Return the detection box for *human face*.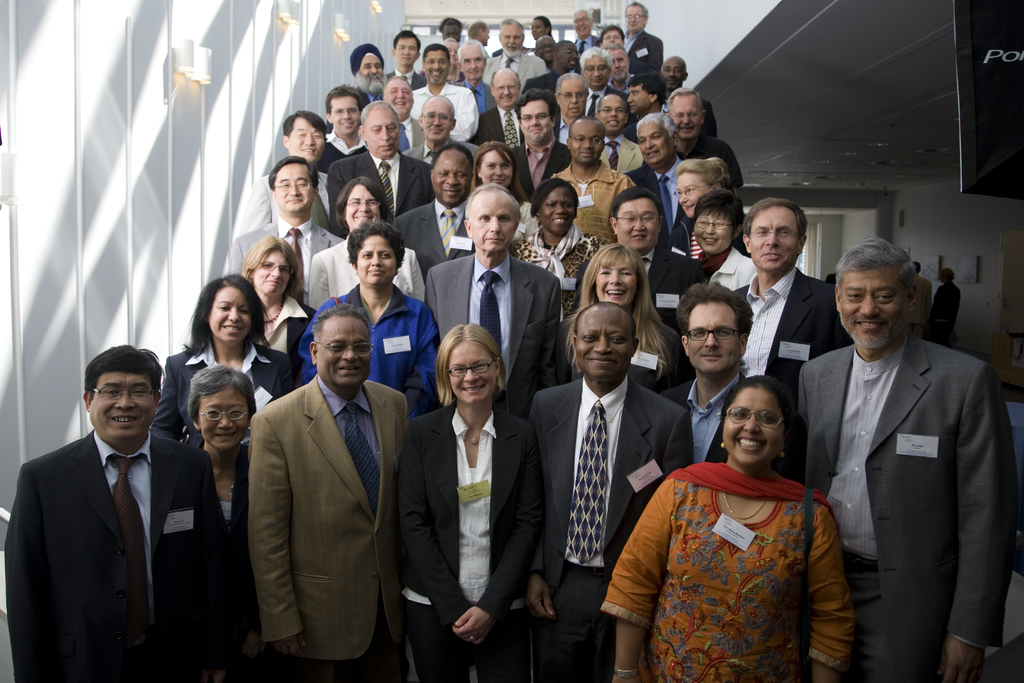
270/168/311/210.
